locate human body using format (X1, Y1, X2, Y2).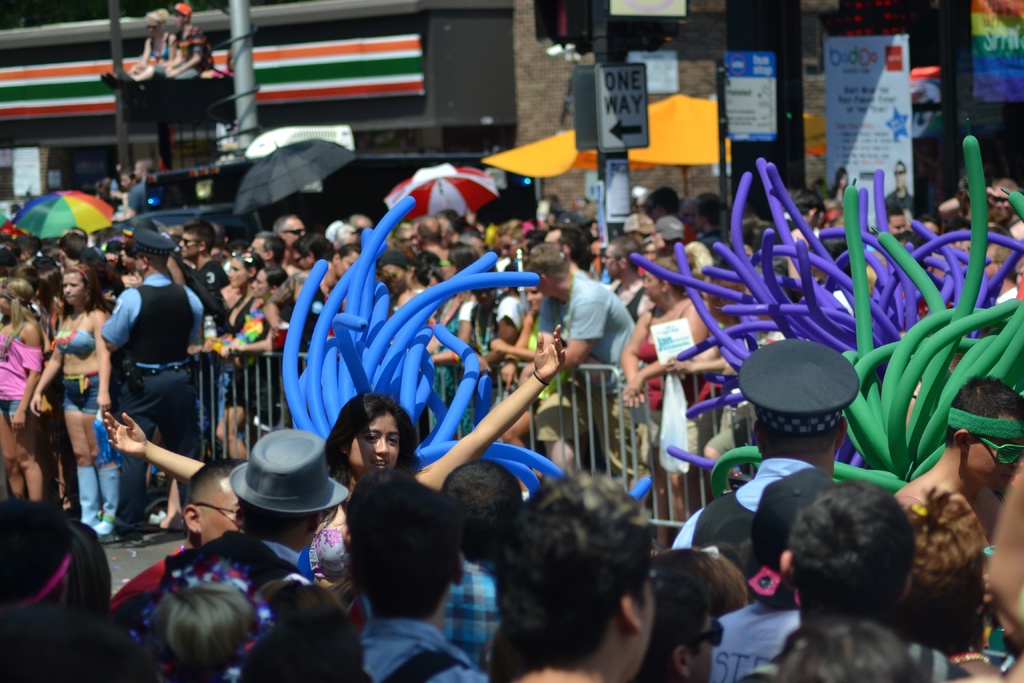
(335, 217, 349, 244).
